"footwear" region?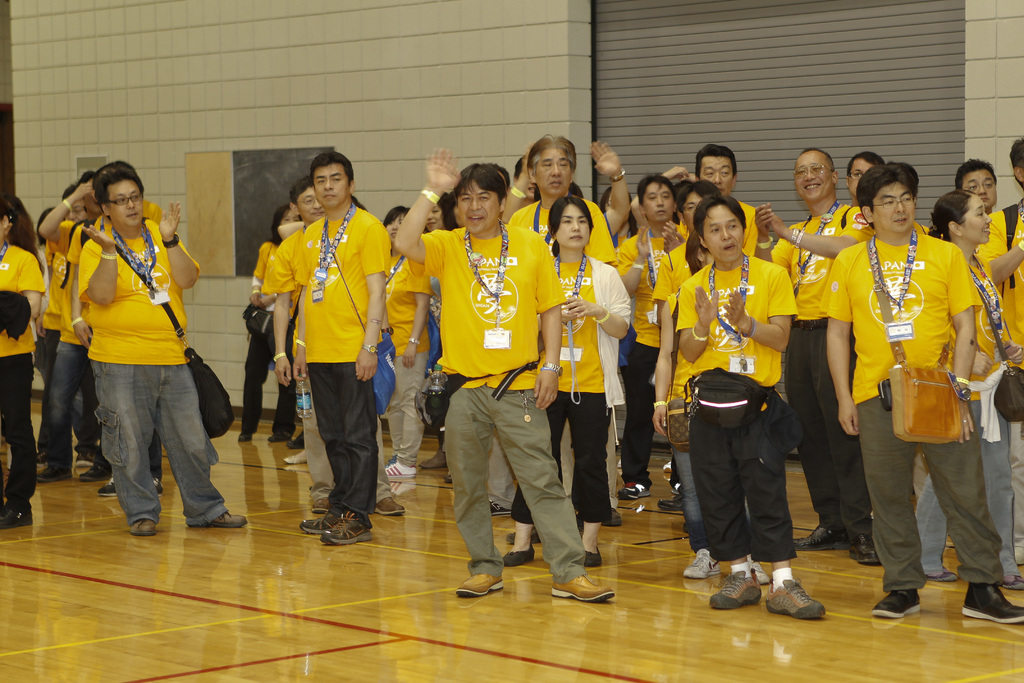
select_region(384, 461, 420, 479)
